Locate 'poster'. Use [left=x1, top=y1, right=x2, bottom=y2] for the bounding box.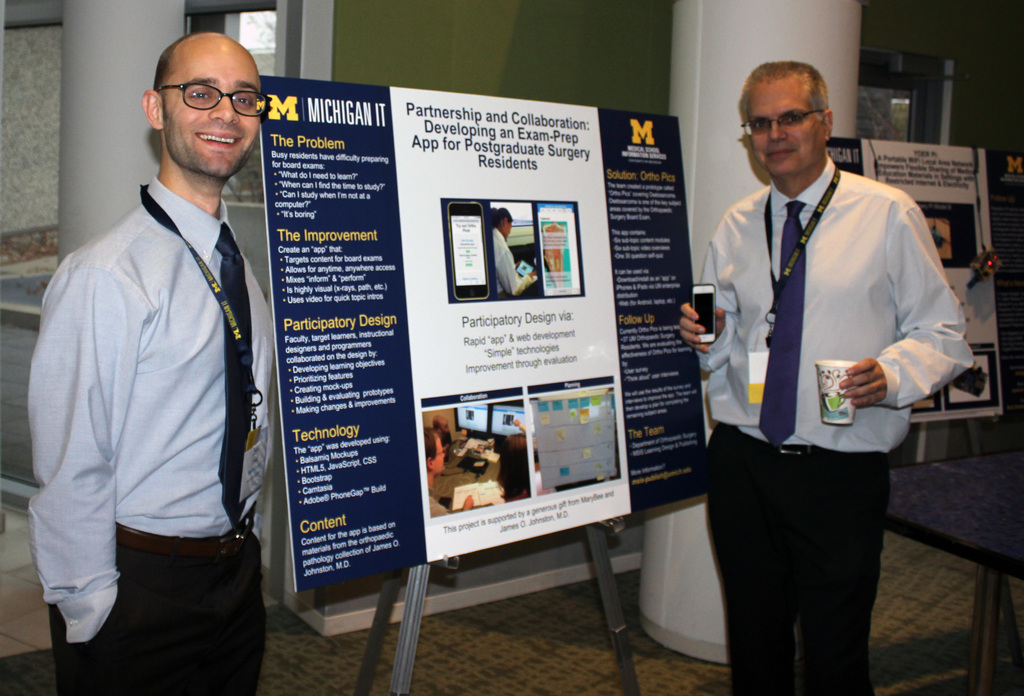
[left=266, top=74, right=711, bottom=596].
